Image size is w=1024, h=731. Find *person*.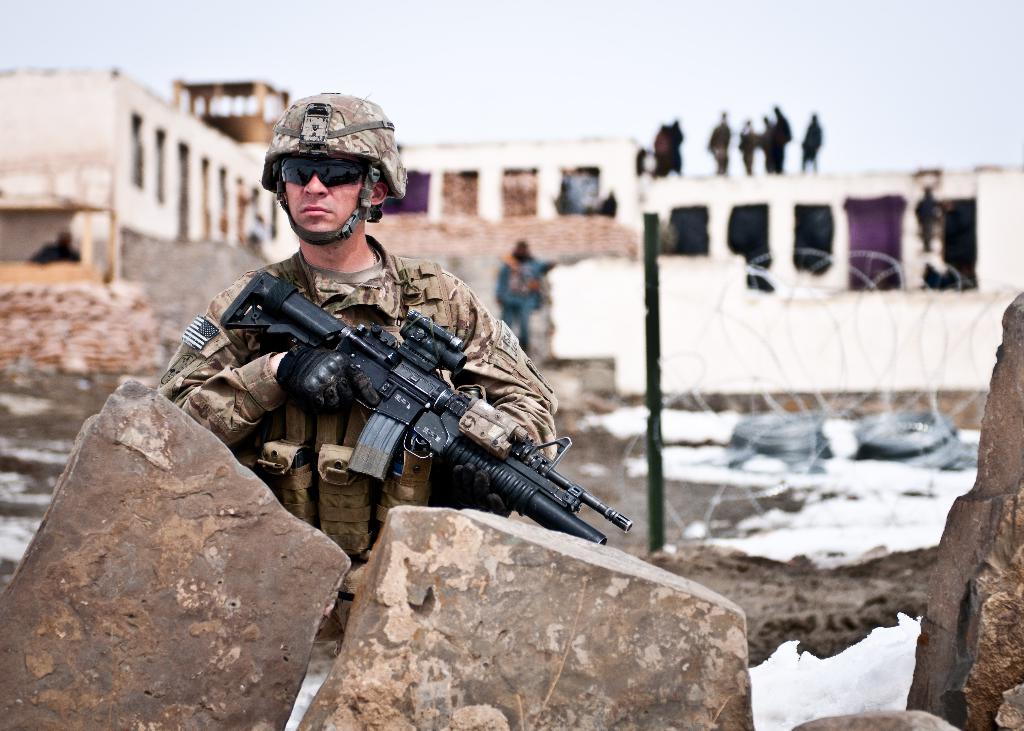
region(754, 102, 789, 175).
